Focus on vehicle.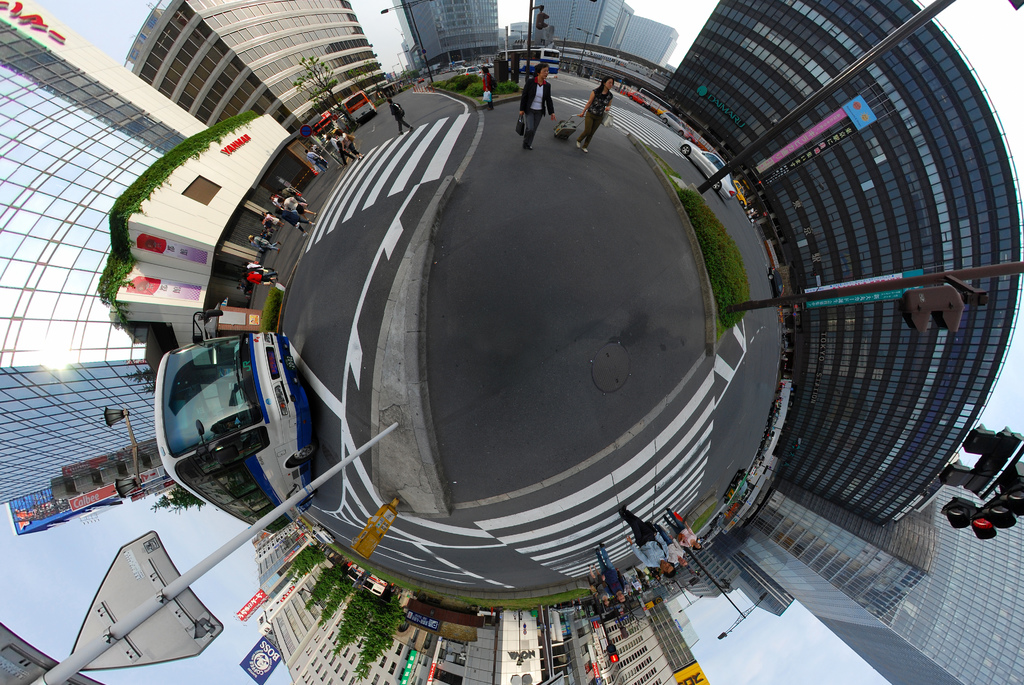
Focused at 684, 123, 698, 142.
